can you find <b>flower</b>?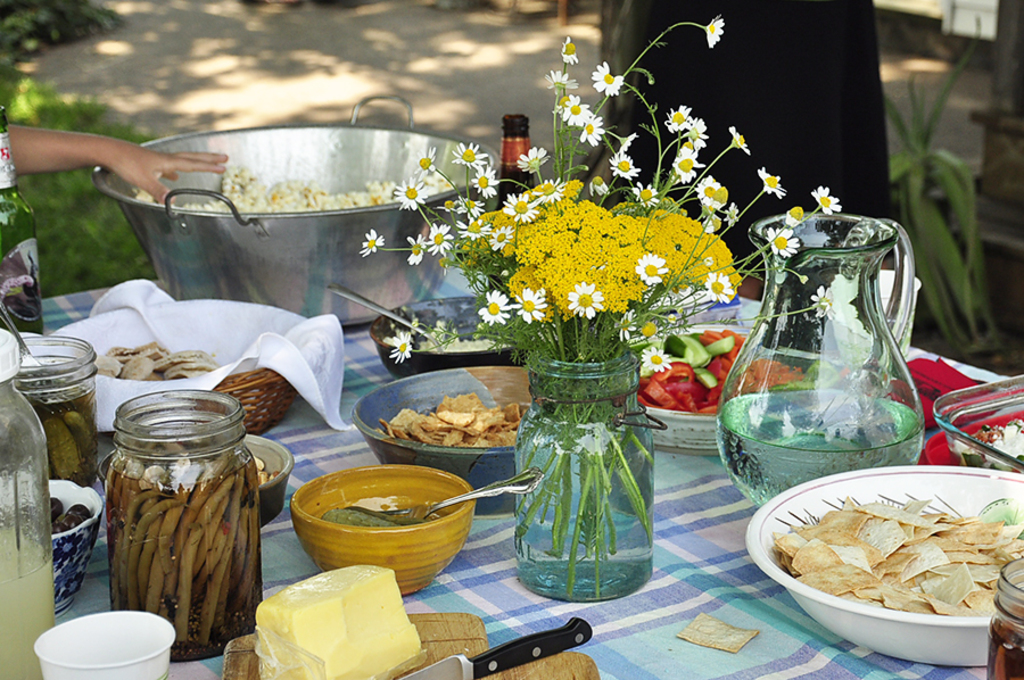
Yes, bounding box: rect(704, 16, 721, 47).
